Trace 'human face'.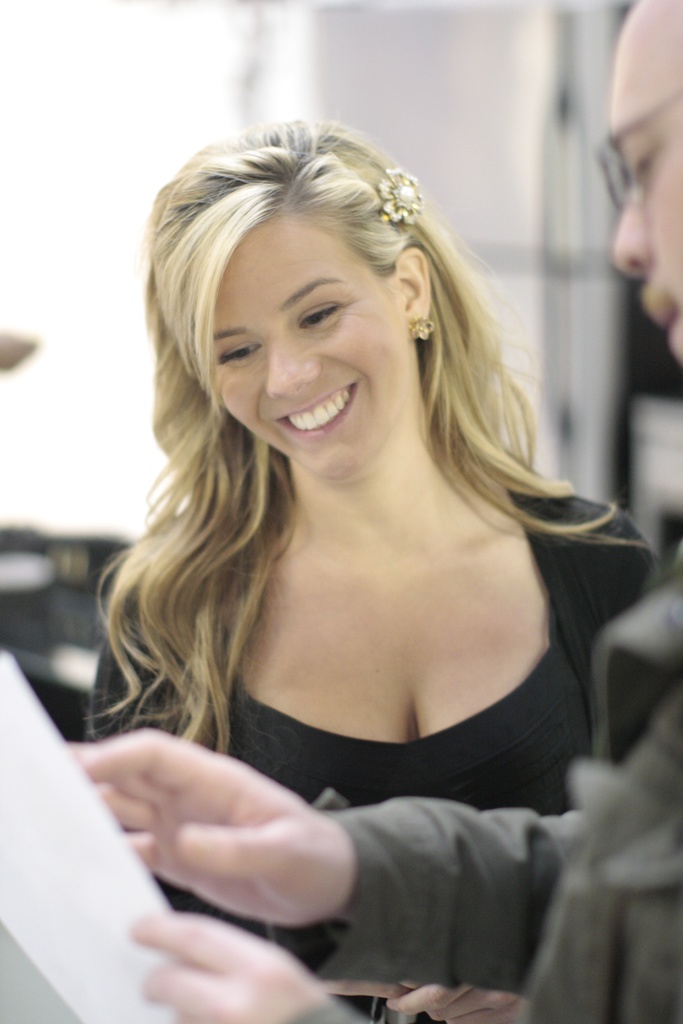
Traced to l=589, t=1, r=682, b=368.
